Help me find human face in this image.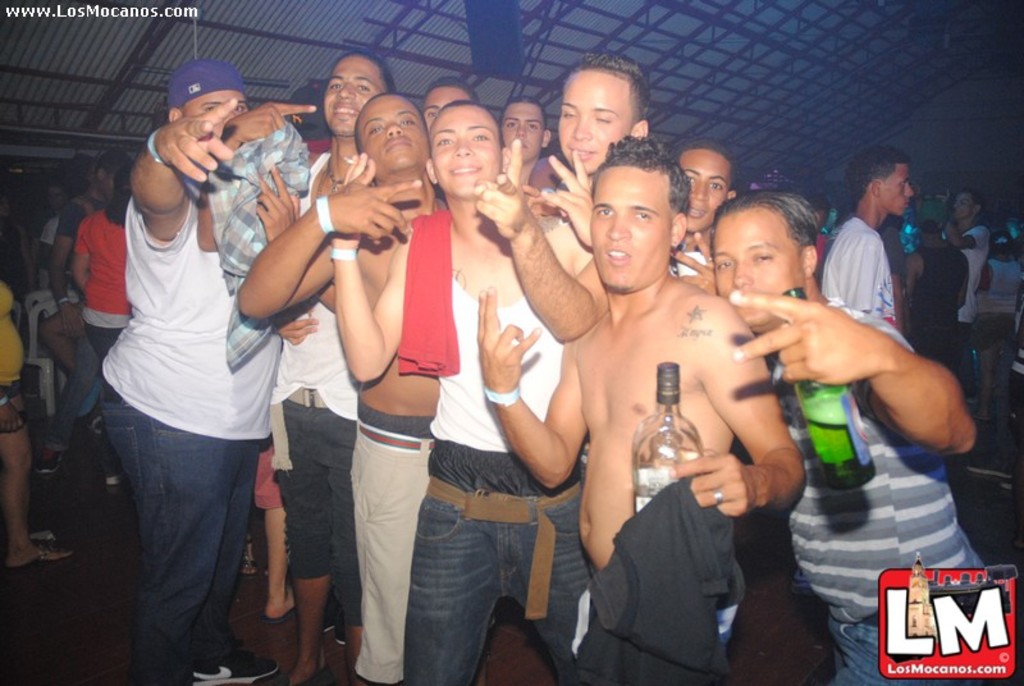
Found it: 183, 92, 251, 142.
